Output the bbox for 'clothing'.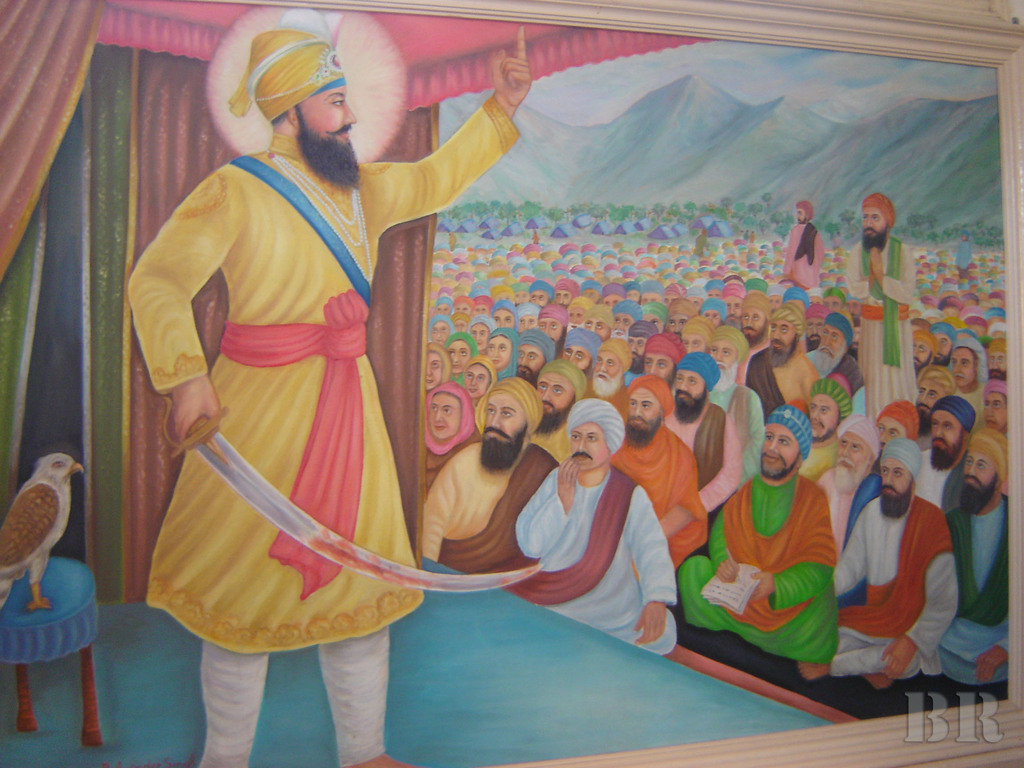
{"x1": 820, "y1": 467, "x2": 876, "y2": 550}.
